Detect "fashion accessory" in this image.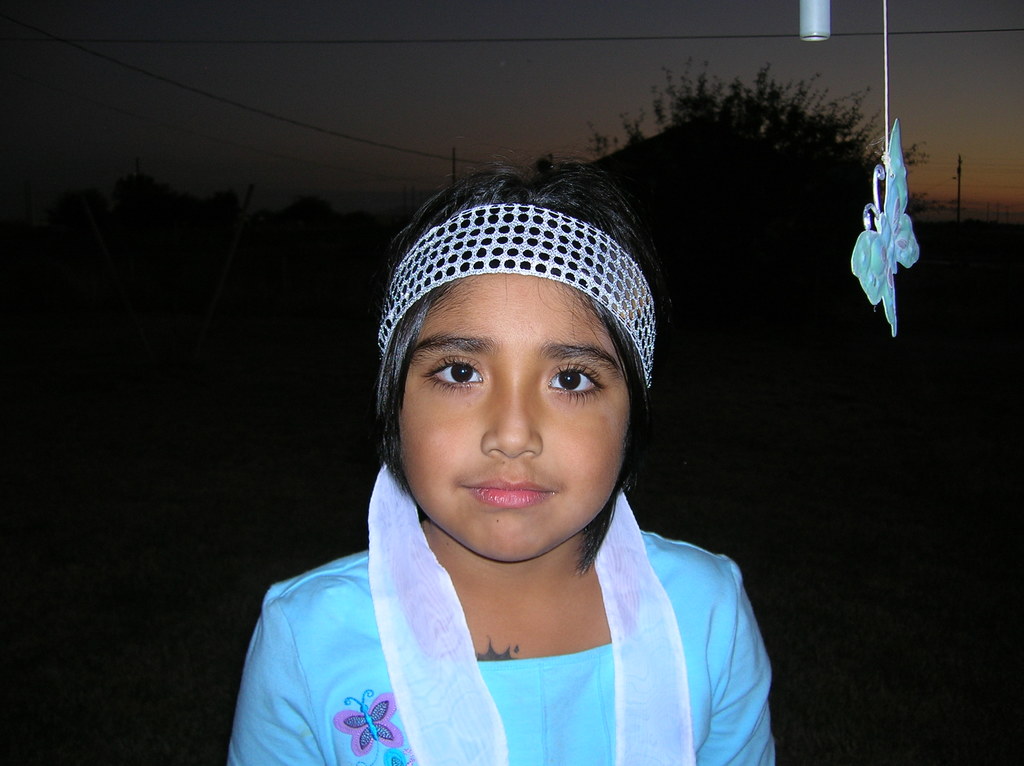
Detection: detection(380, 202, 655, 390).
